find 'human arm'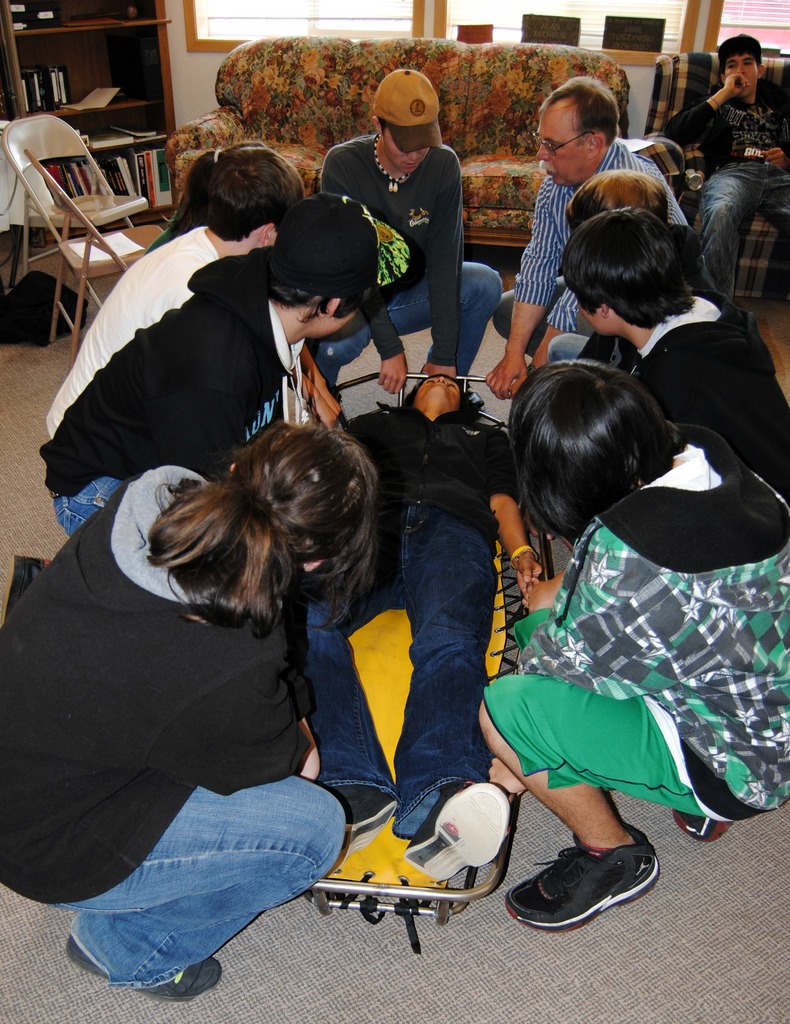
{"left": 160, "top": 636, "right": 321, "bottom": 800}
